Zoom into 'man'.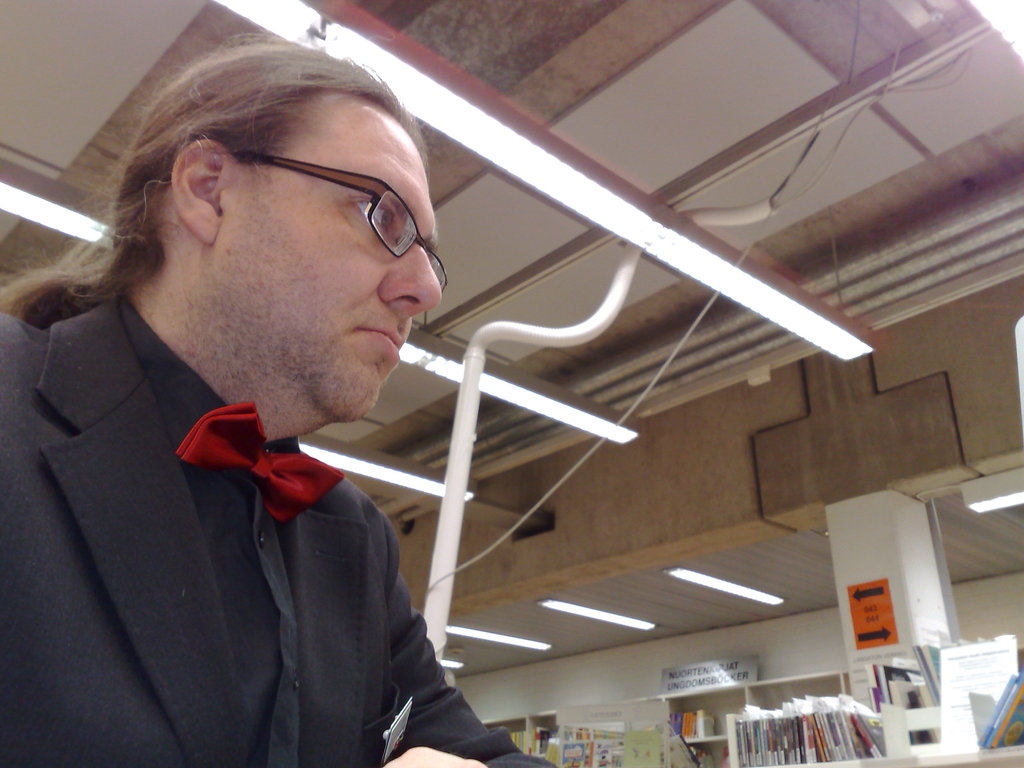
Zoom target: 0/52/539/765.
